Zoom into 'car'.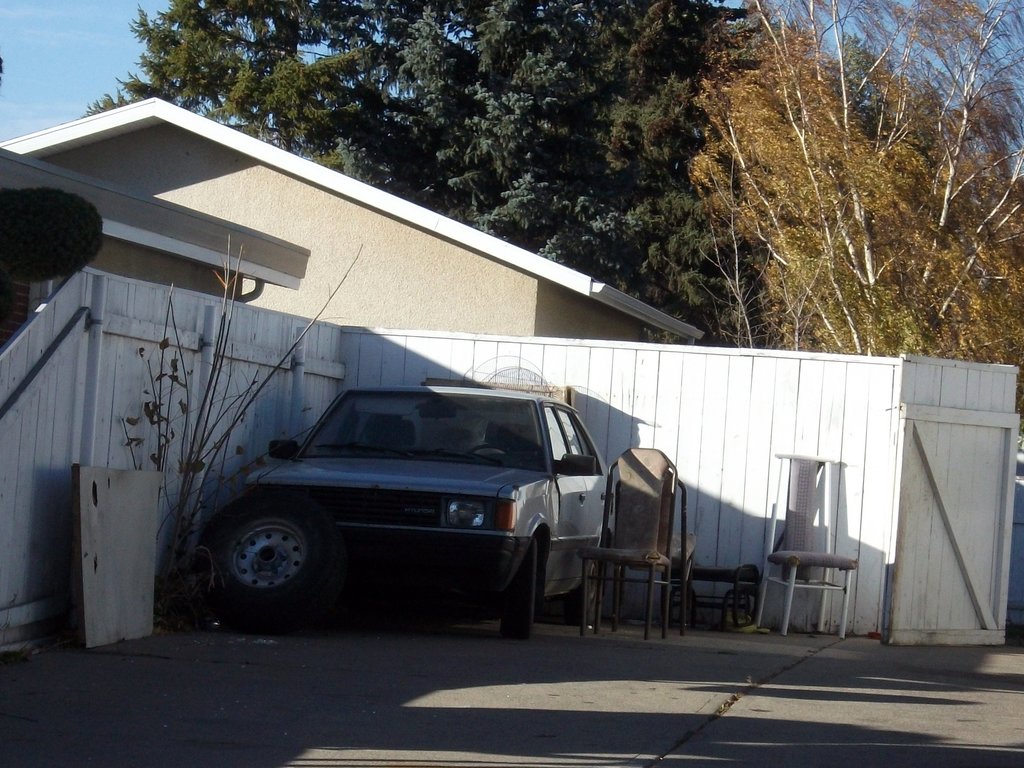
Zoom target: [x1=239, y1=385, x2=614, y2=642].
